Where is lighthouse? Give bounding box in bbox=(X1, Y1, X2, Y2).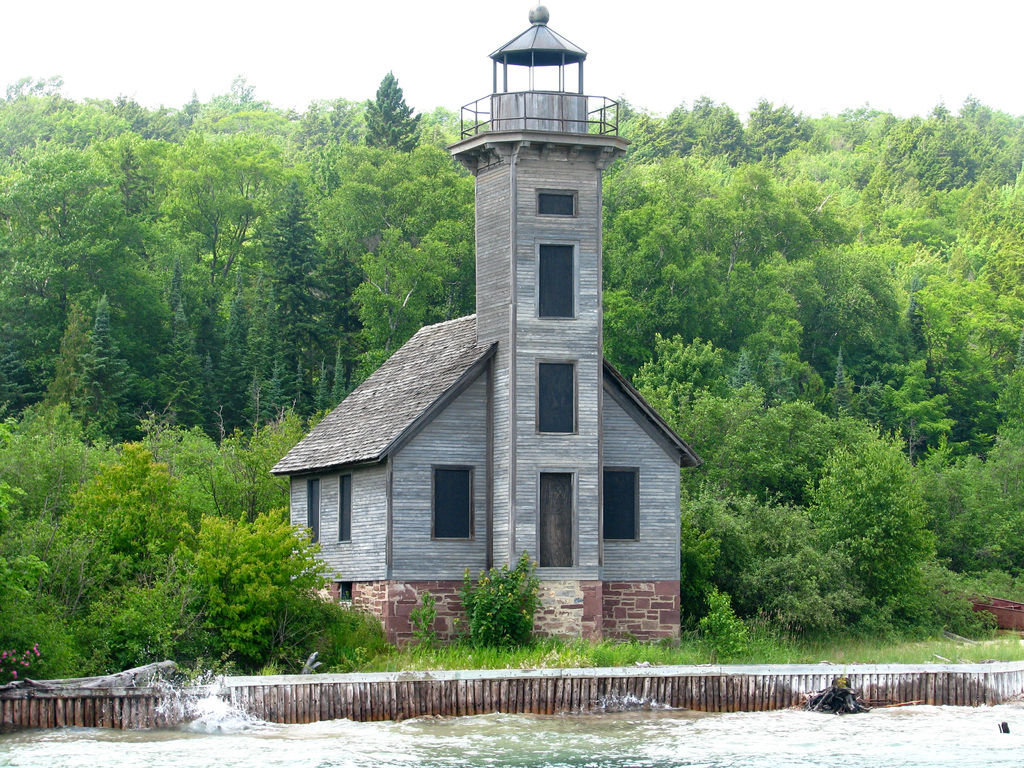
bbox=(312, 0, 675, 659).
